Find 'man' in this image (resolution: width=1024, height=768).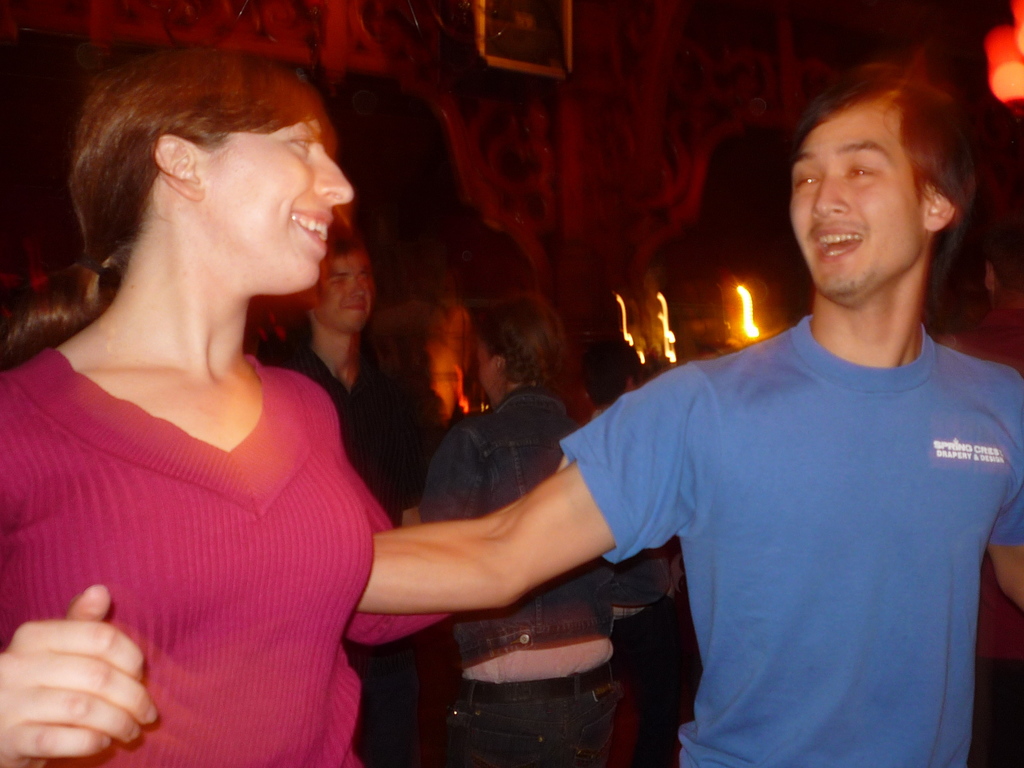
[left=356, top=35, right=1023, bottom=767].
